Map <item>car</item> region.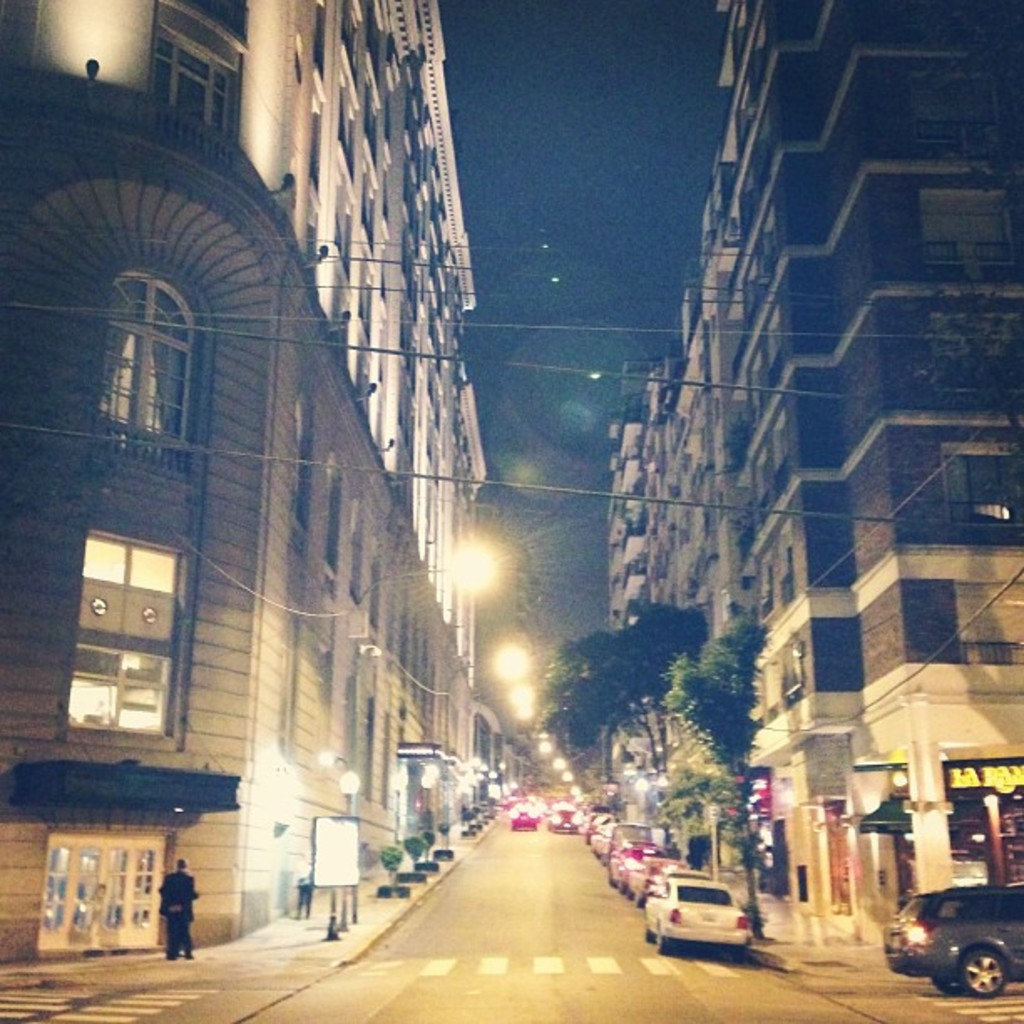
Mapped to bbox=(587, 822, 643, 857).
